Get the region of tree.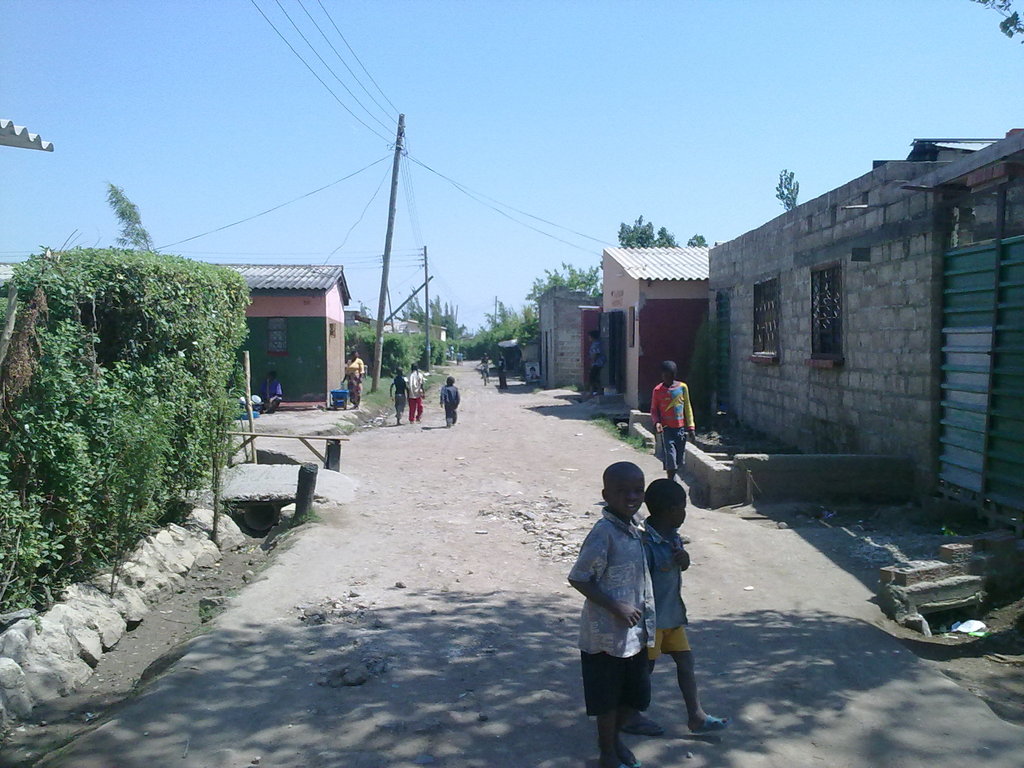
l=509, t=255, r=600, b=294.
